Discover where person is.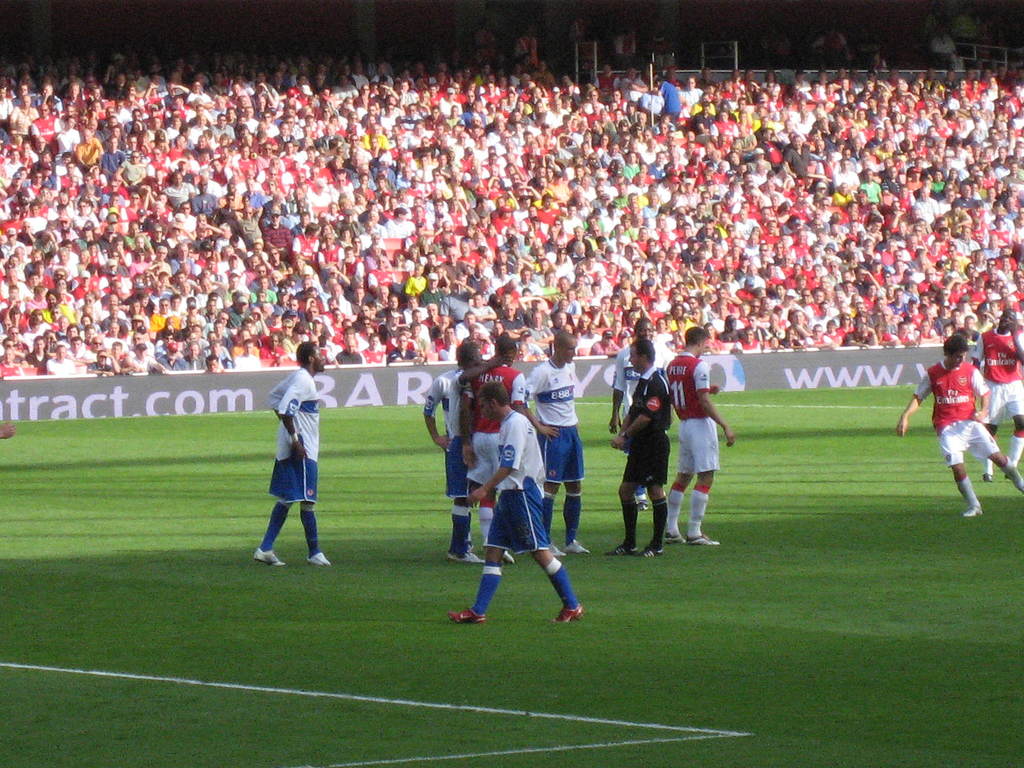
Discovered at bbox(524, 331, 587, 557).
